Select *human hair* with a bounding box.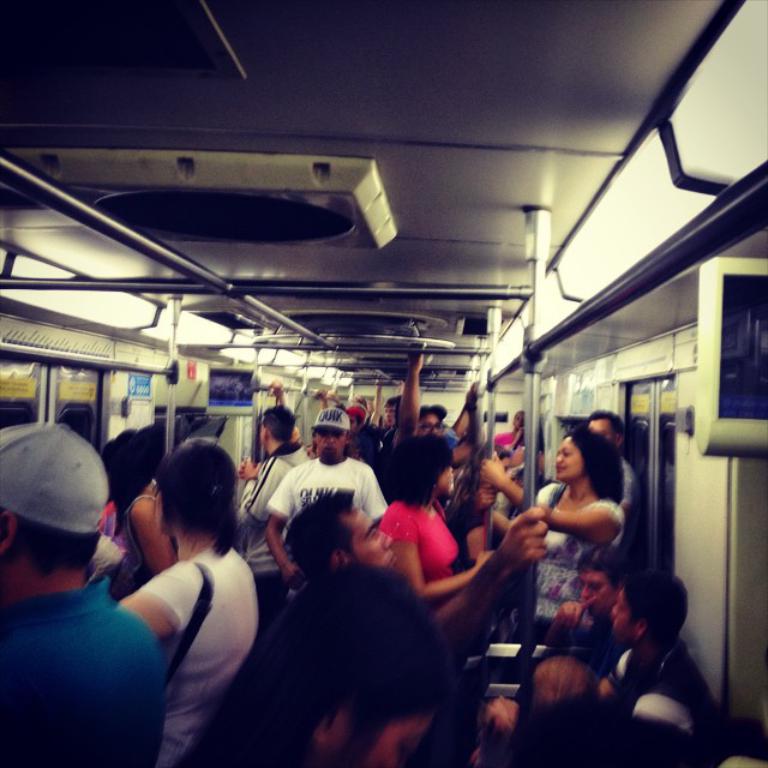
region(283, 490, 356, 584).
